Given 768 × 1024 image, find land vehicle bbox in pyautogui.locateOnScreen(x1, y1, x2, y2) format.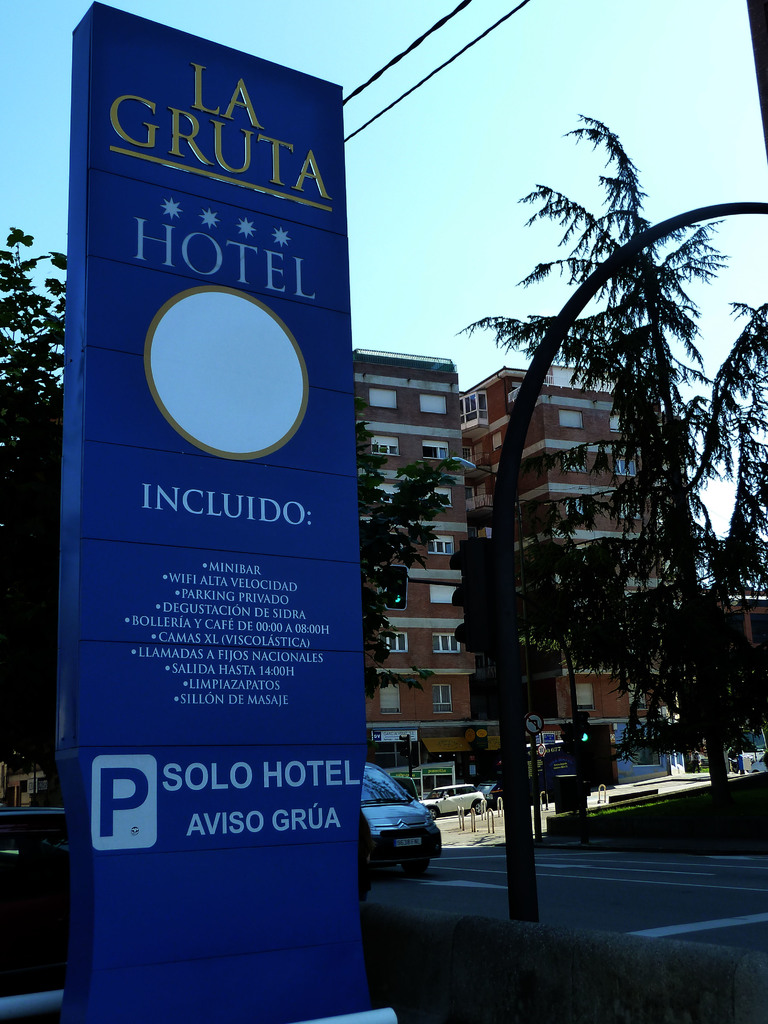
pyautogui.locateOnScreen(0, 806, 72, 995).
